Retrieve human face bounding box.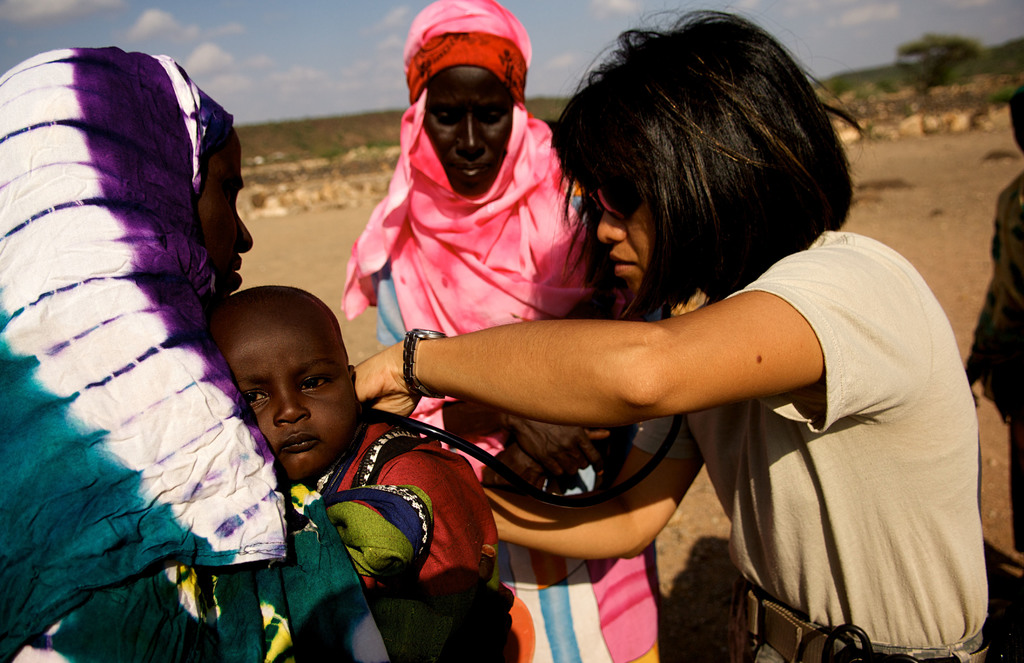
Bounding box: <region>214, 291, 356, 481</region>.
